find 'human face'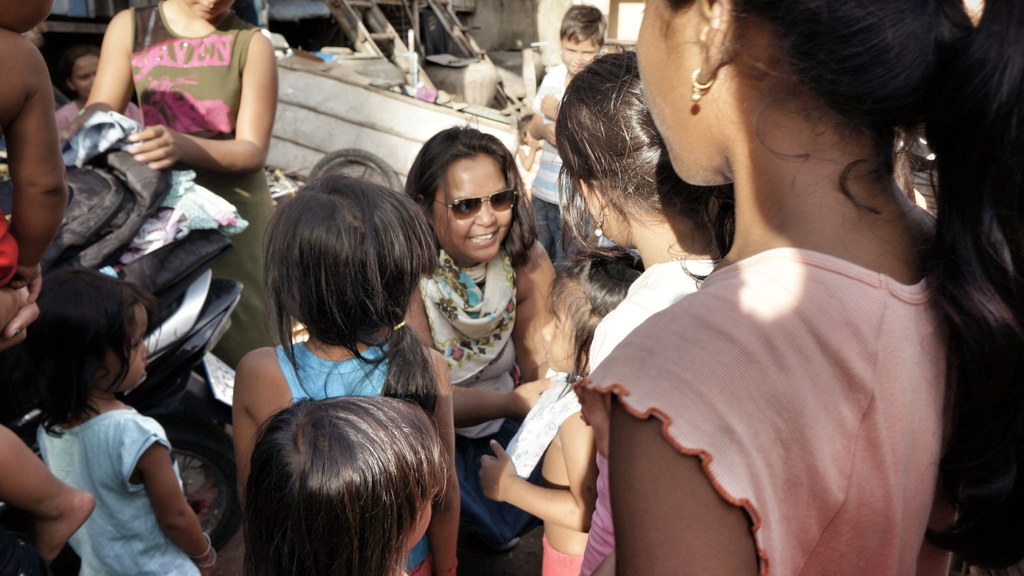
[x1=540, y1=306, x2=571, y2=366]
